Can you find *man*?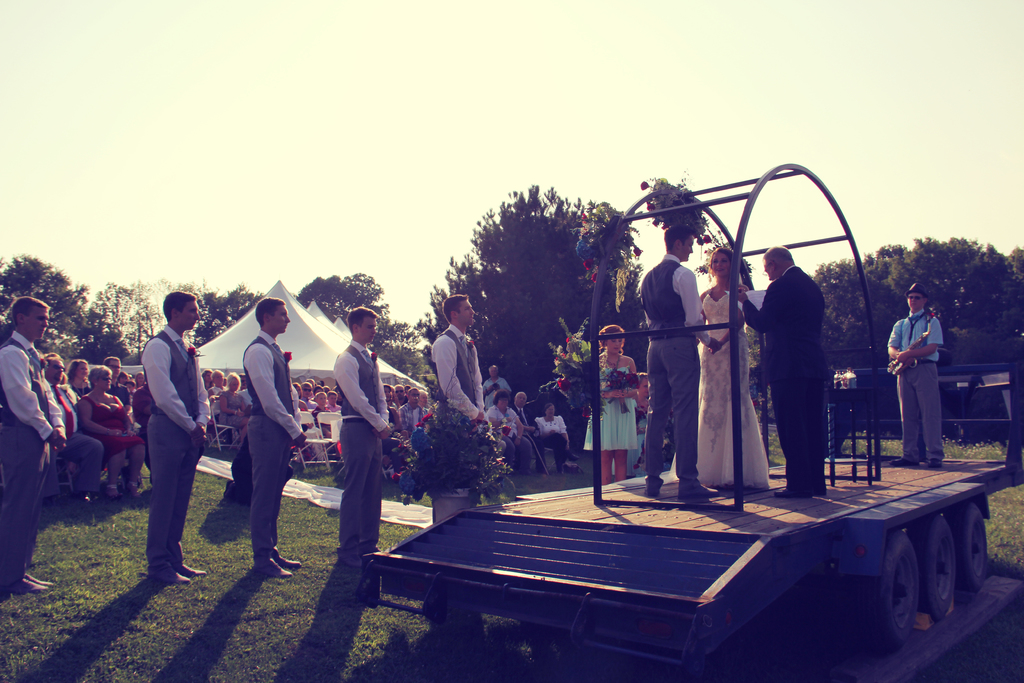
Yes, bounding box: [x1=338, y1=306, x2=394, y2=567].
